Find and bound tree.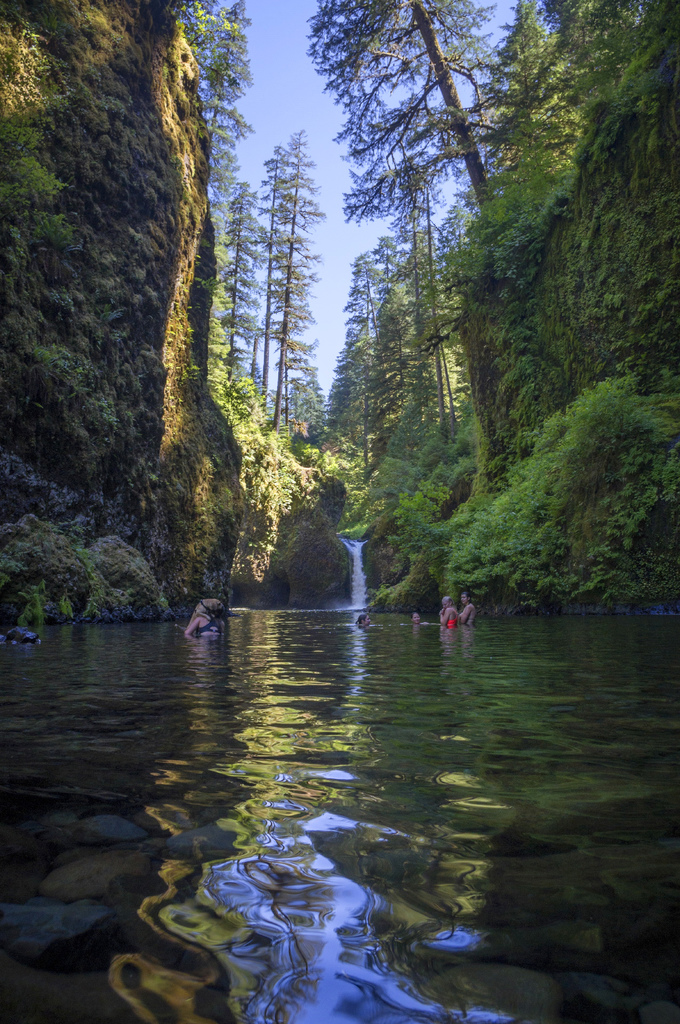
Bound: (273, 121, 323, 431).
